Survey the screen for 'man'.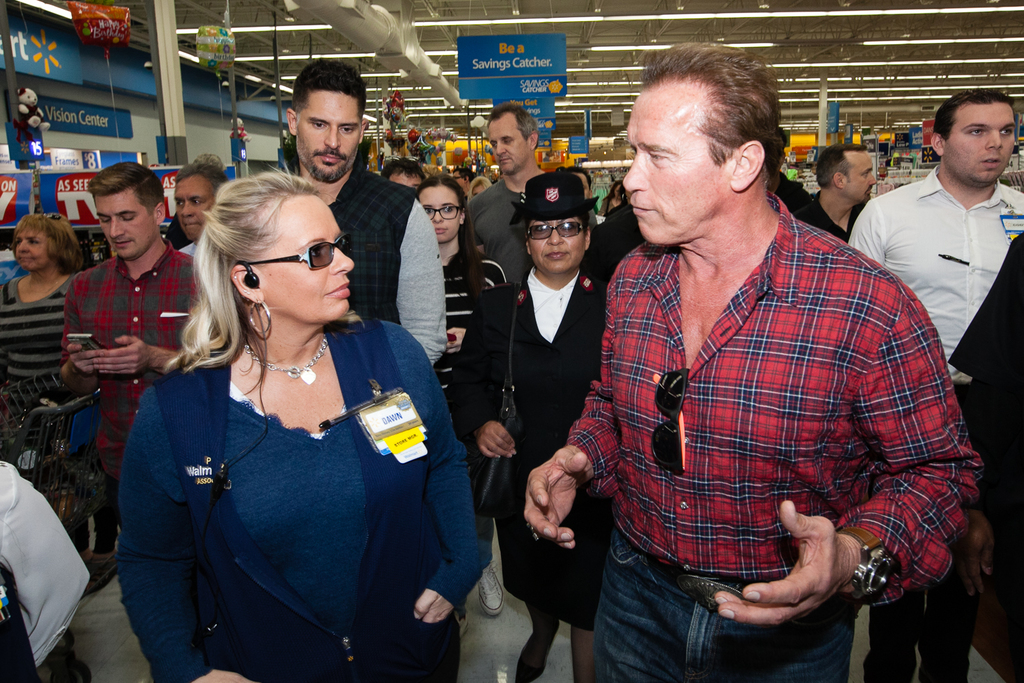
Survey found: (left=204, top=57, right=446, bottom=367).
